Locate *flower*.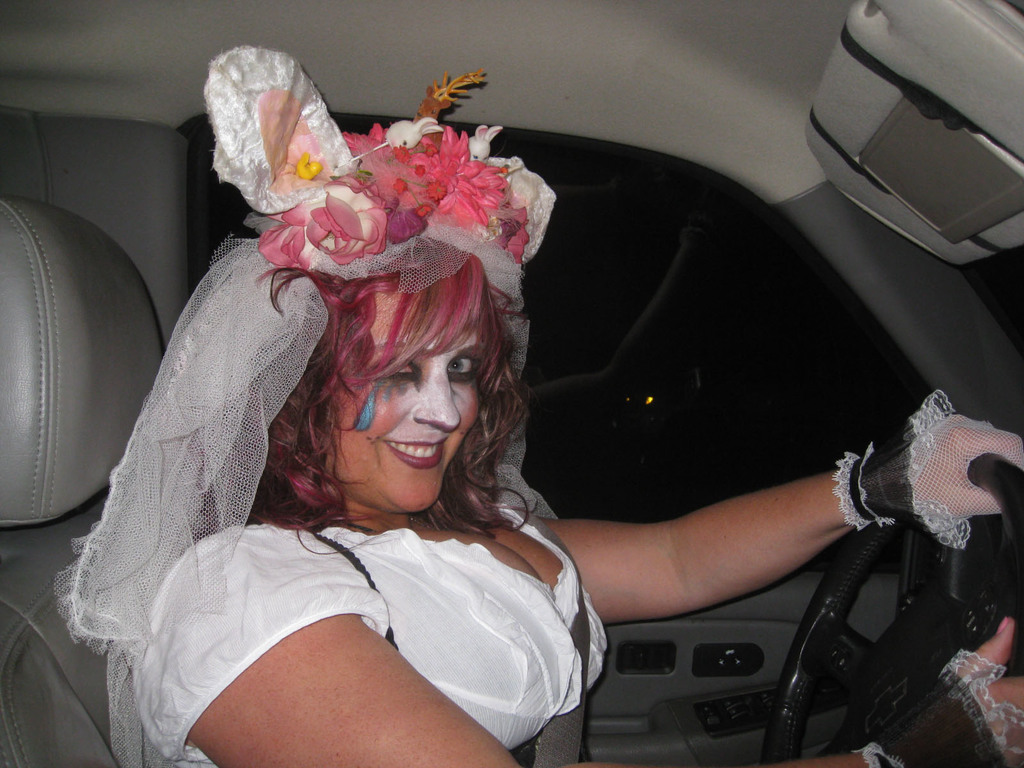
Bounding box: l=480, t=203, r=531, b=257.
